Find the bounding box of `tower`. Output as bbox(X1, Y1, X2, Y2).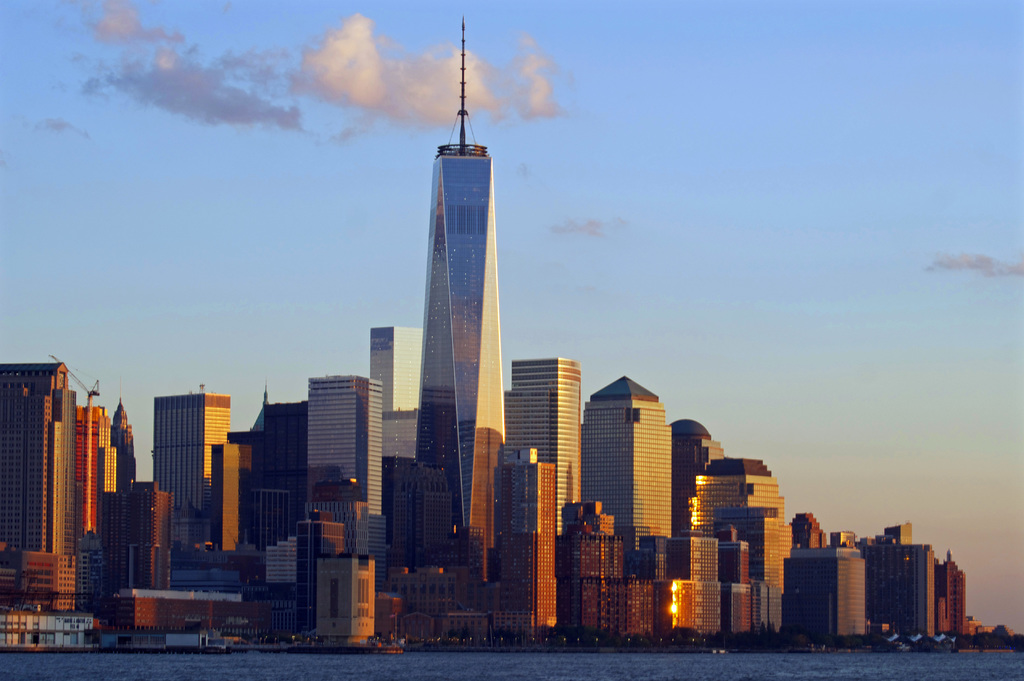
bbox(310, 368, 383, 655).
